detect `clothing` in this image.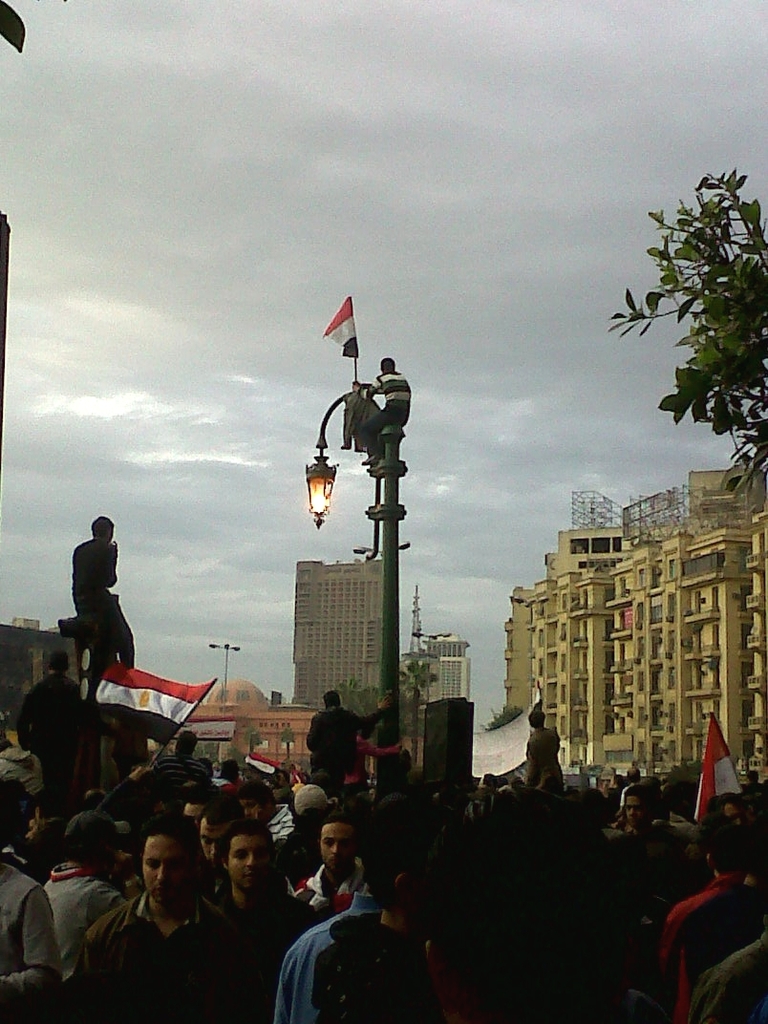
Detection: x1=146 y1=749 x2=203 y2=780.
